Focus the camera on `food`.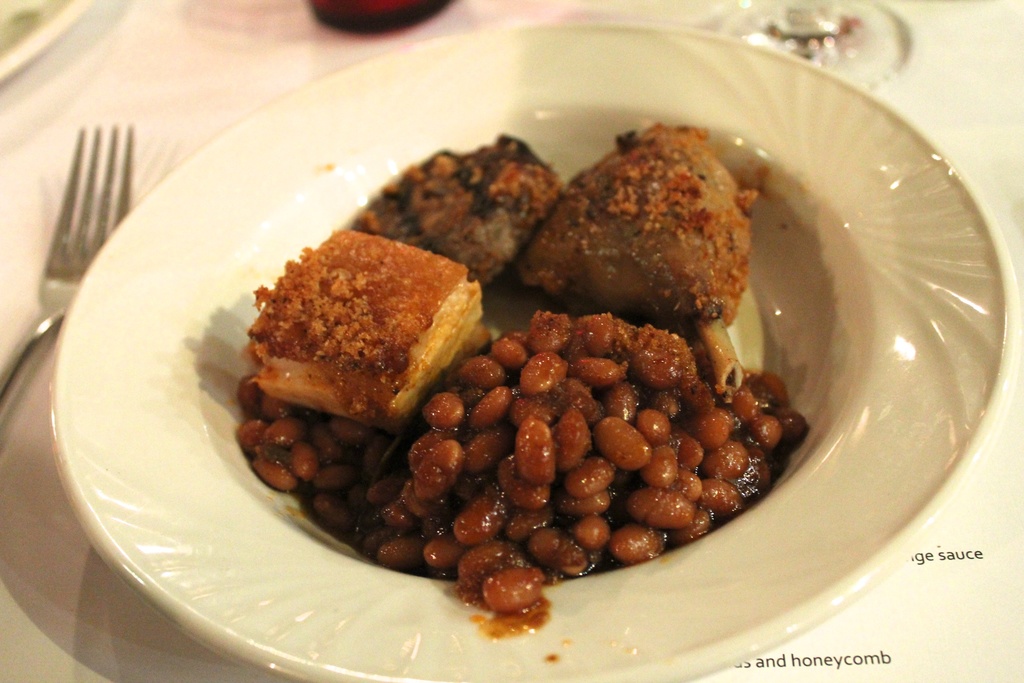
Focus region: box=[245, 229, 479, 442].
